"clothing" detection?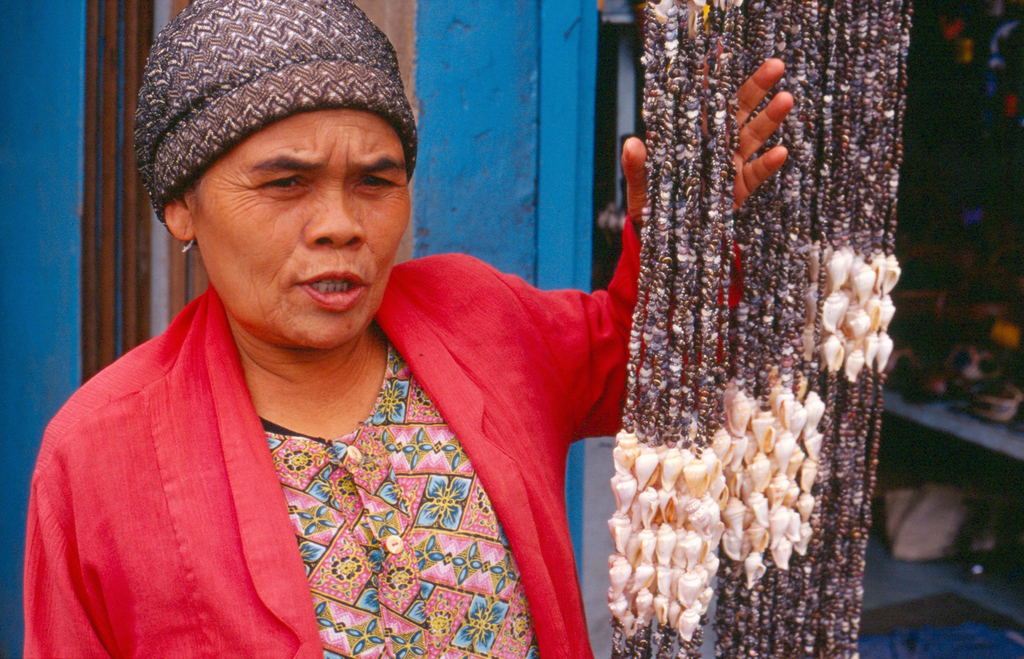
[21, 211, 740, 658]
